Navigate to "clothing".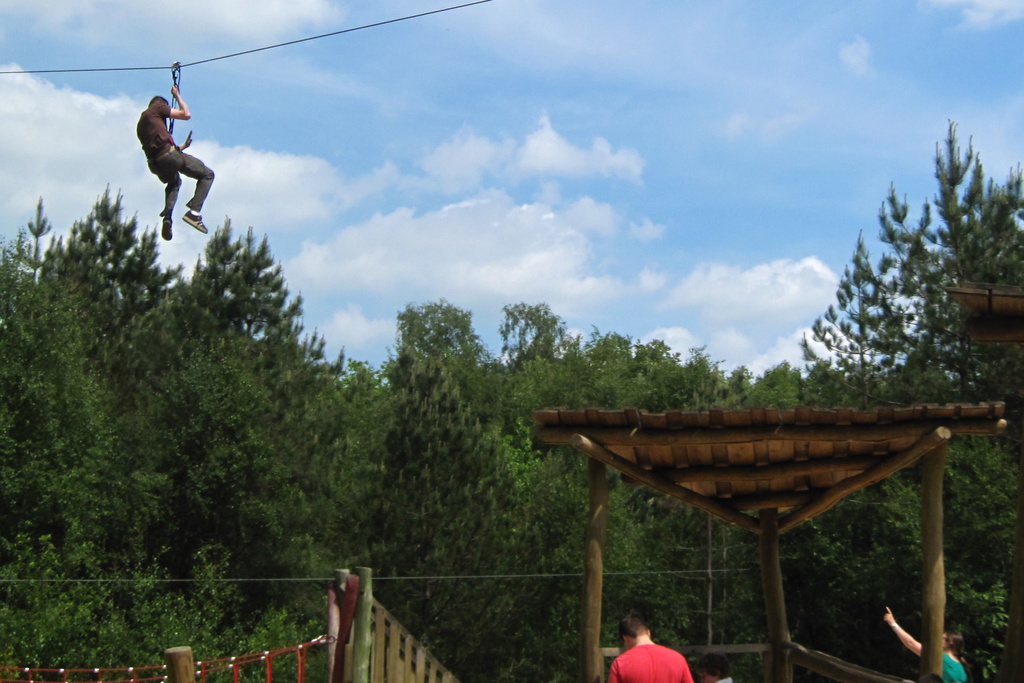
Navigation target: bbox(604, 643, 692, 682).
